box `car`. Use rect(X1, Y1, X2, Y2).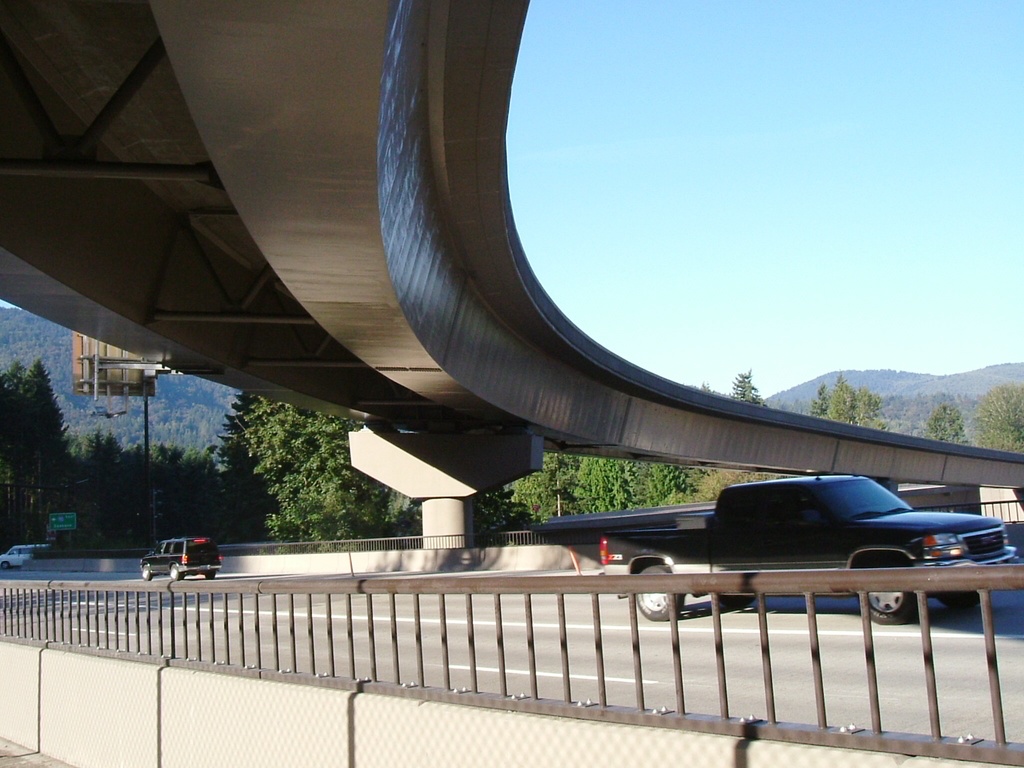
rect(0, 544, 48, 566).
